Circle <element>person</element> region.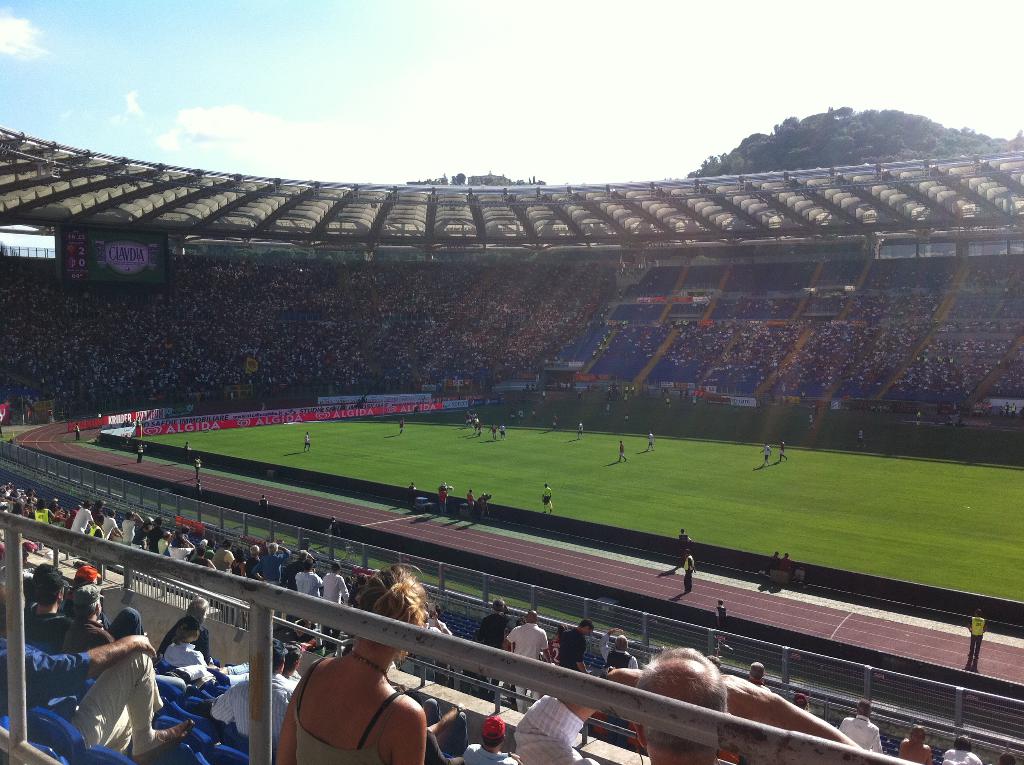
Region: bbox=[436, 481, 451, 511].
